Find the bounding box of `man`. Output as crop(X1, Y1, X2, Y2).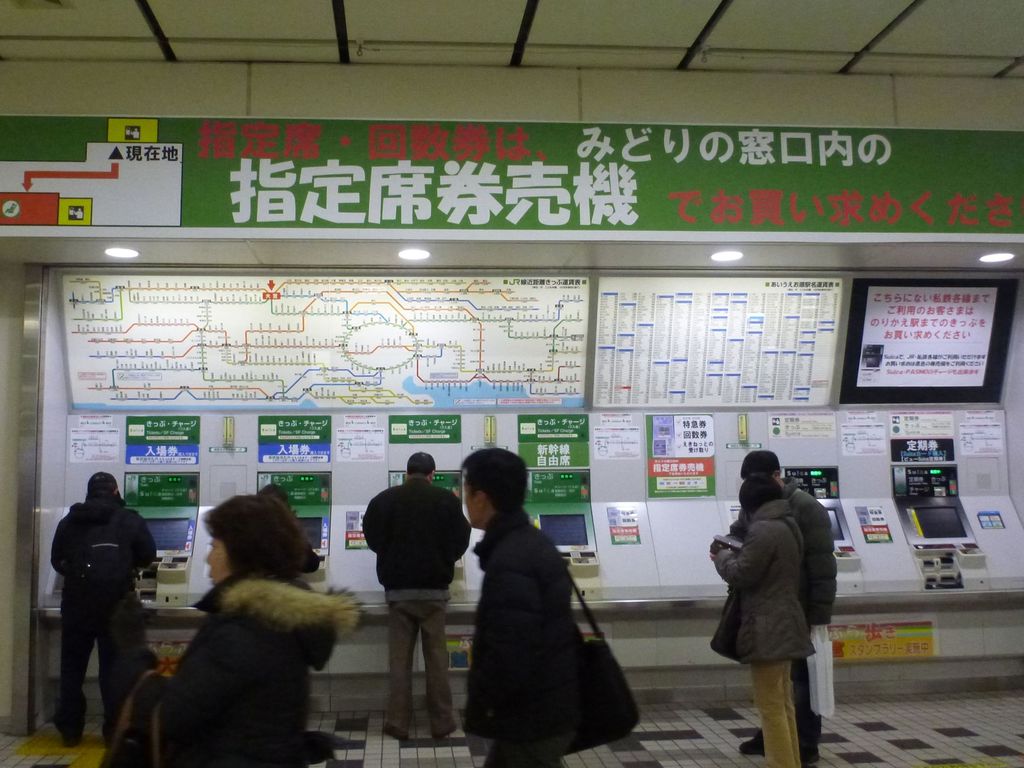
crop(52, 472, 159, 744).
